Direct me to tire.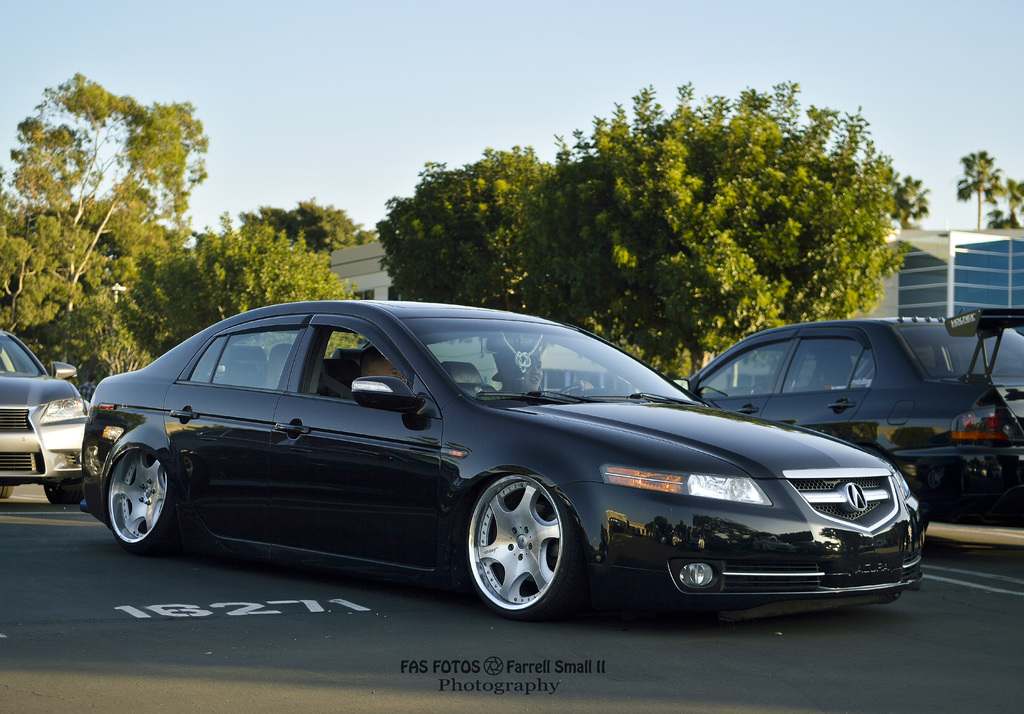
Direction: 454,464,579,632.
